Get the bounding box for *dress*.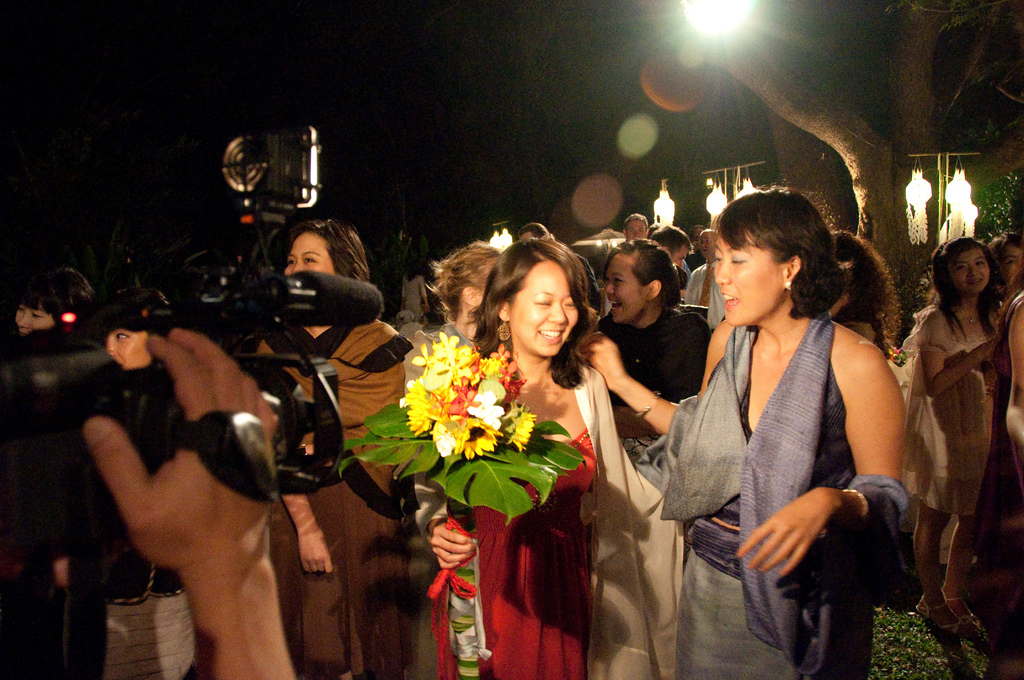
bbox(629, 308, 879, 679).
